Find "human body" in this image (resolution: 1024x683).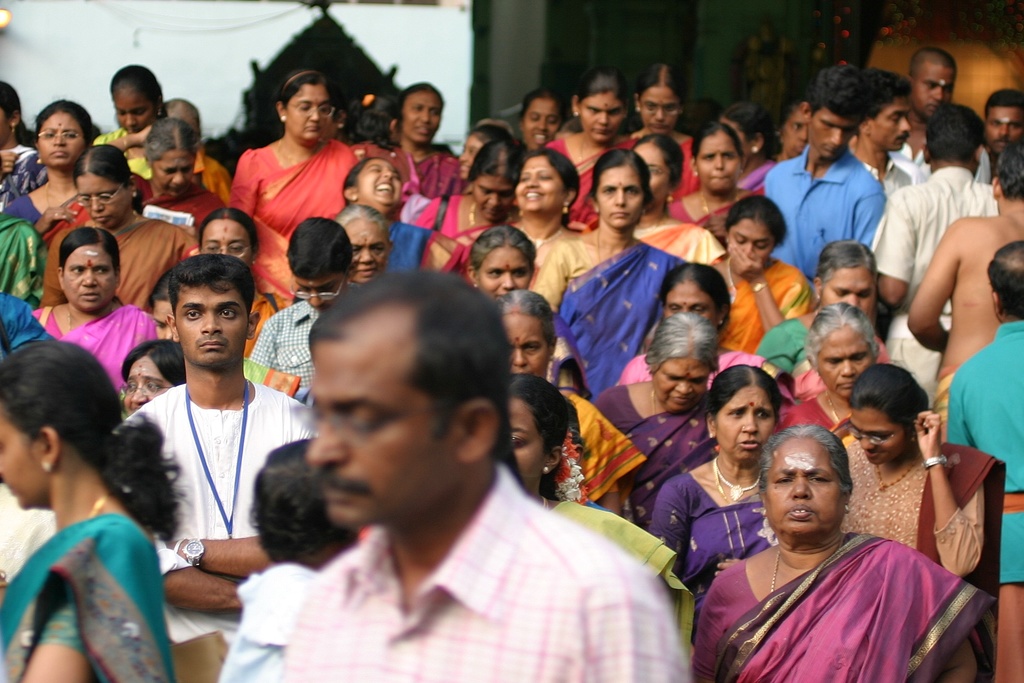
detection(532, 139, 690, 407).
